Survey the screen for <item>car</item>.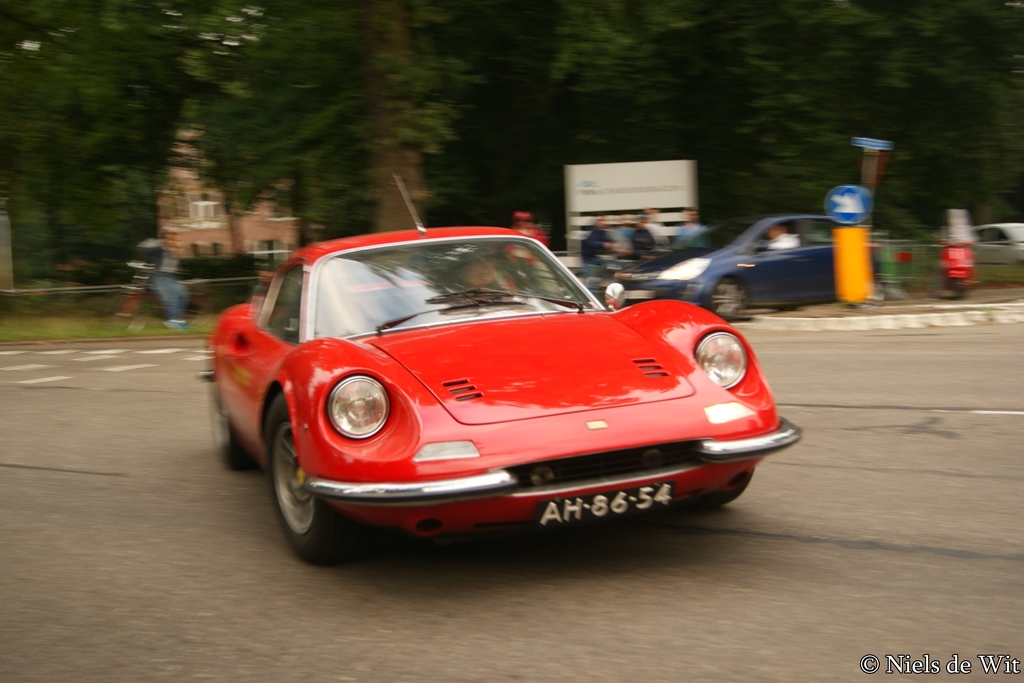
Survey found: [200,176,805,562].
